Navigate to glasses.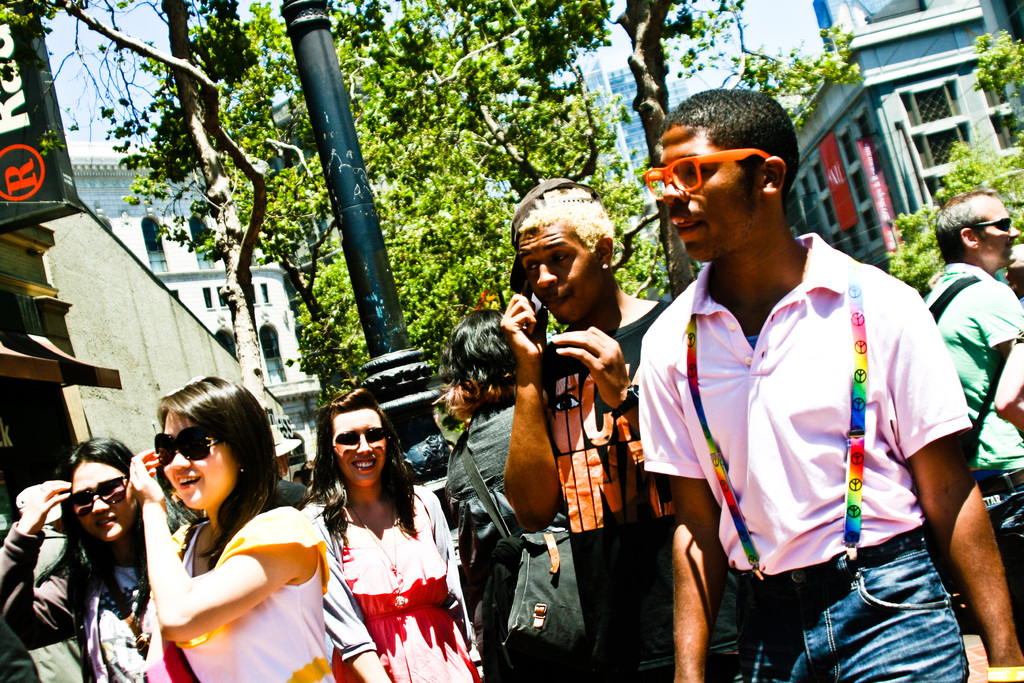
Navigation target: box=[330, 422, 400, 459].
